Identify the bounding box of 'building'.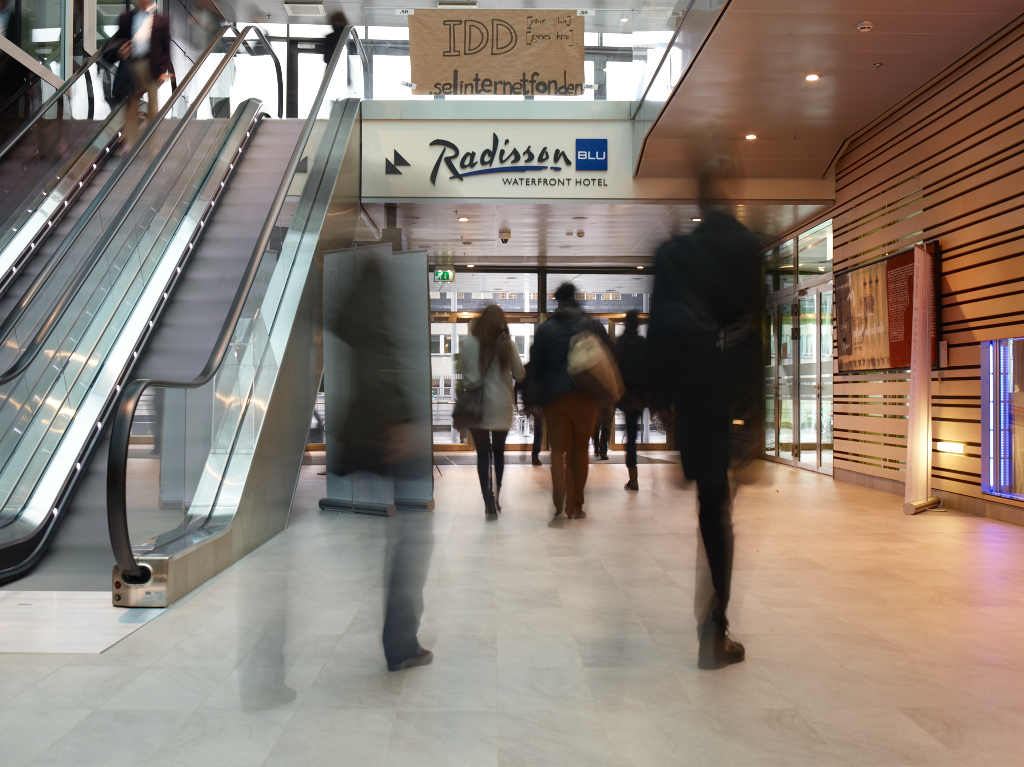
x1=0, y1=0, x2=1023, y2=766.
